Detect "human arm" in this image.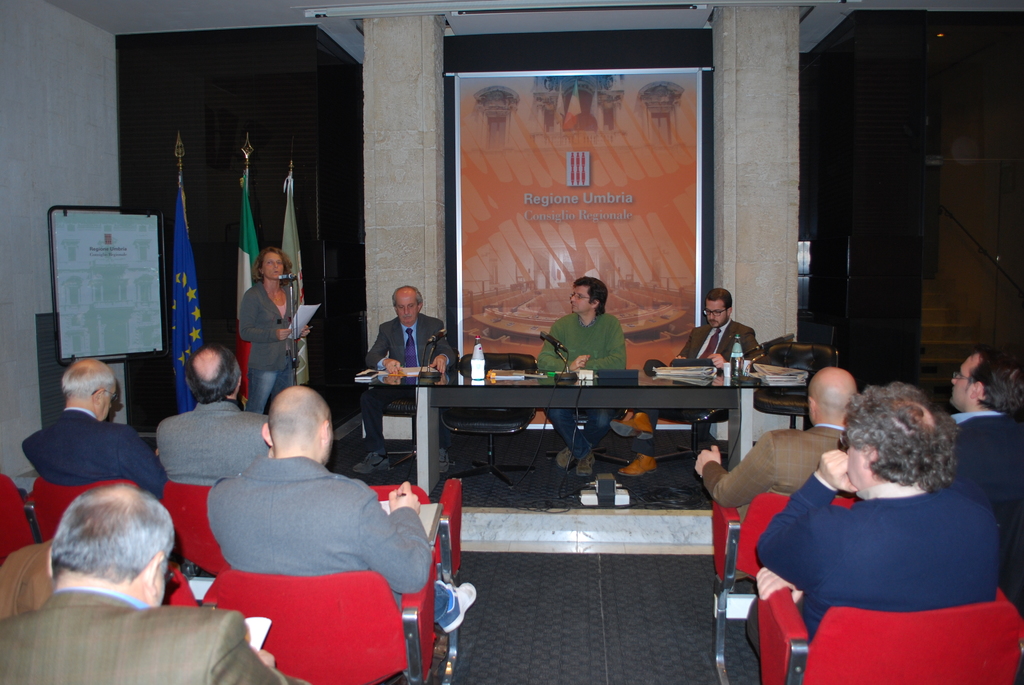
Detection: (x1=210, y1=613, x2=309, y2=684).
